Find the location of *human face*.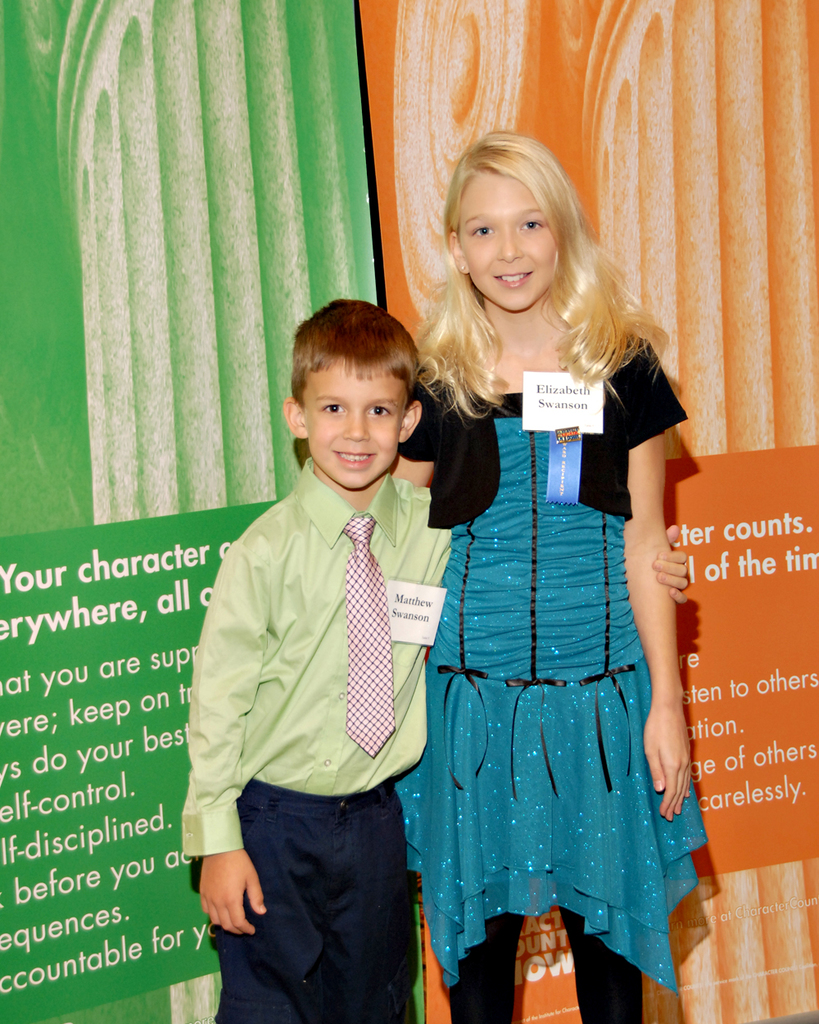
Location: [x1=450, y1=174, x2=561, y2=313].
